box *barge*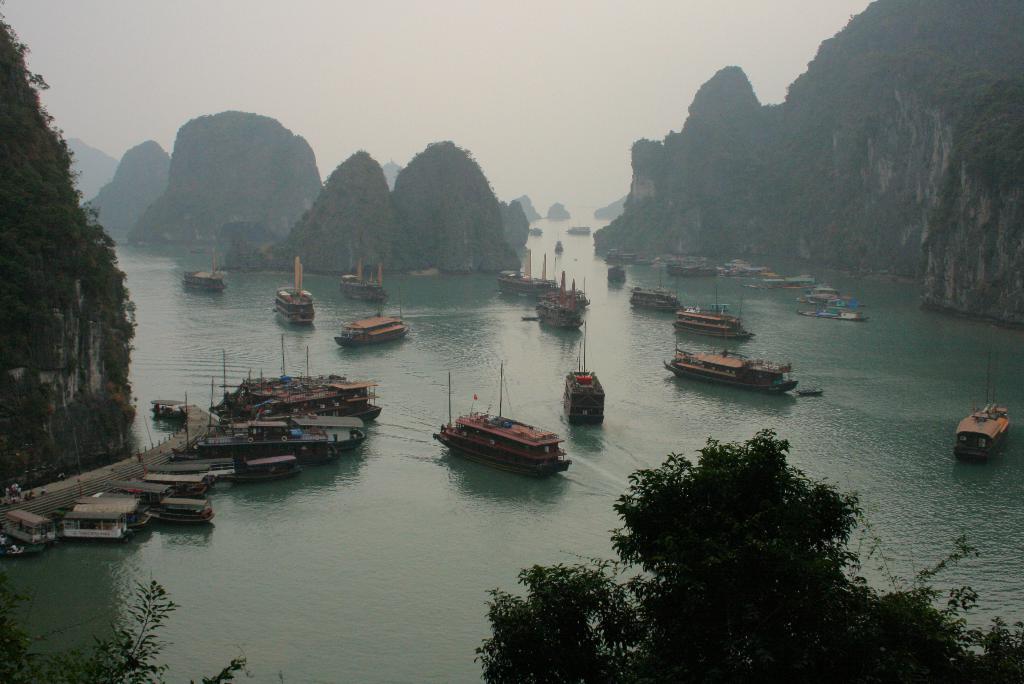
bbox=[956, 366, 1005, 462]
